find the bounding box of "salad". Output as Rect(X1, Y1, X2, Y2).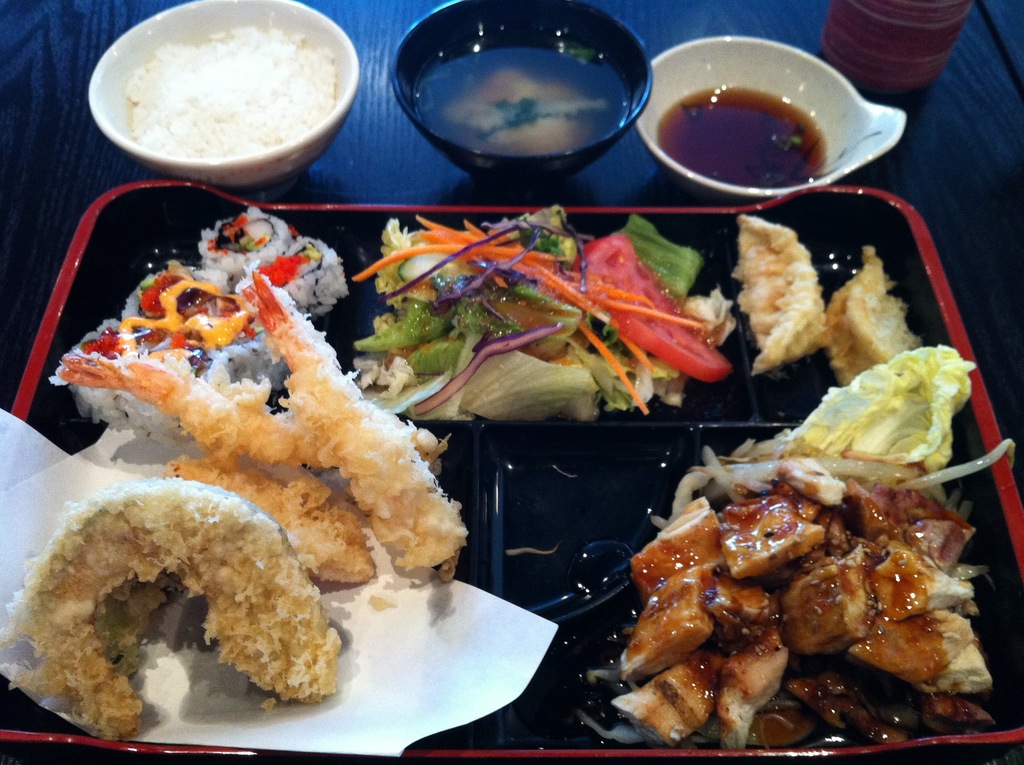
Rect(345, 200, 735, 424).
